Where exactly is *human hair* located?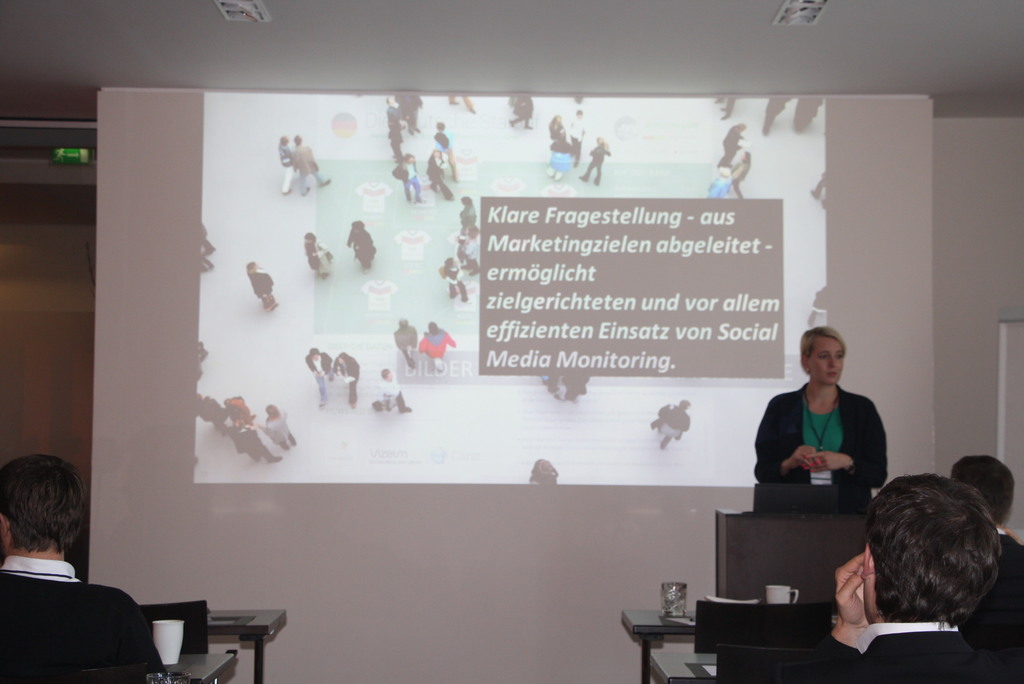
Its bounding box is select_region(946, 453, 1023, 554).
